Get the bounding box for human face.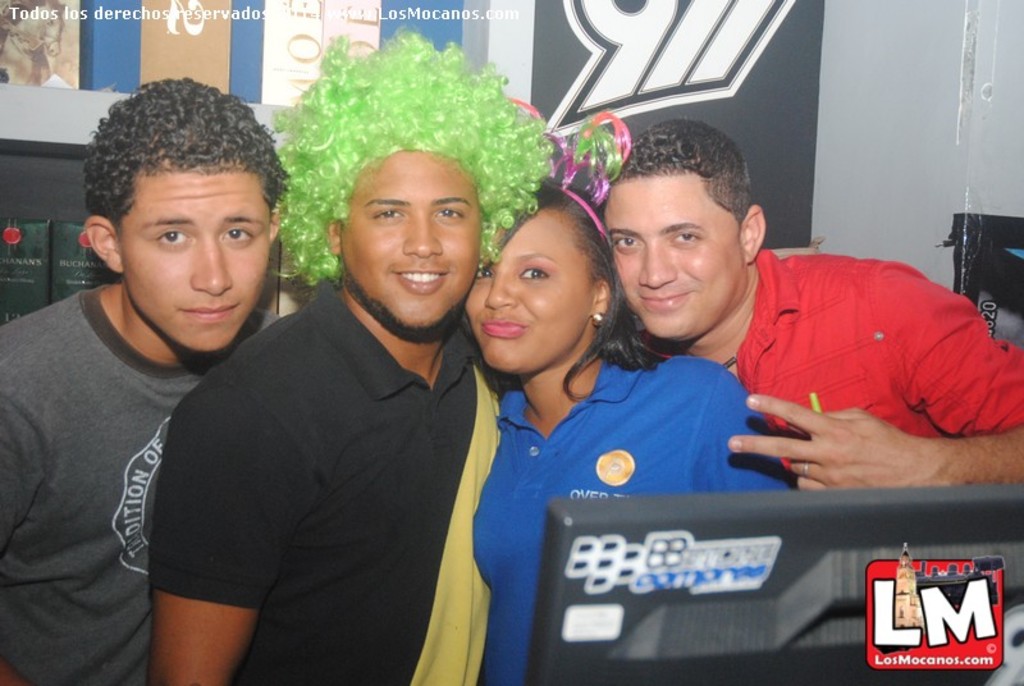
locate(460, 210, 593, 371).
